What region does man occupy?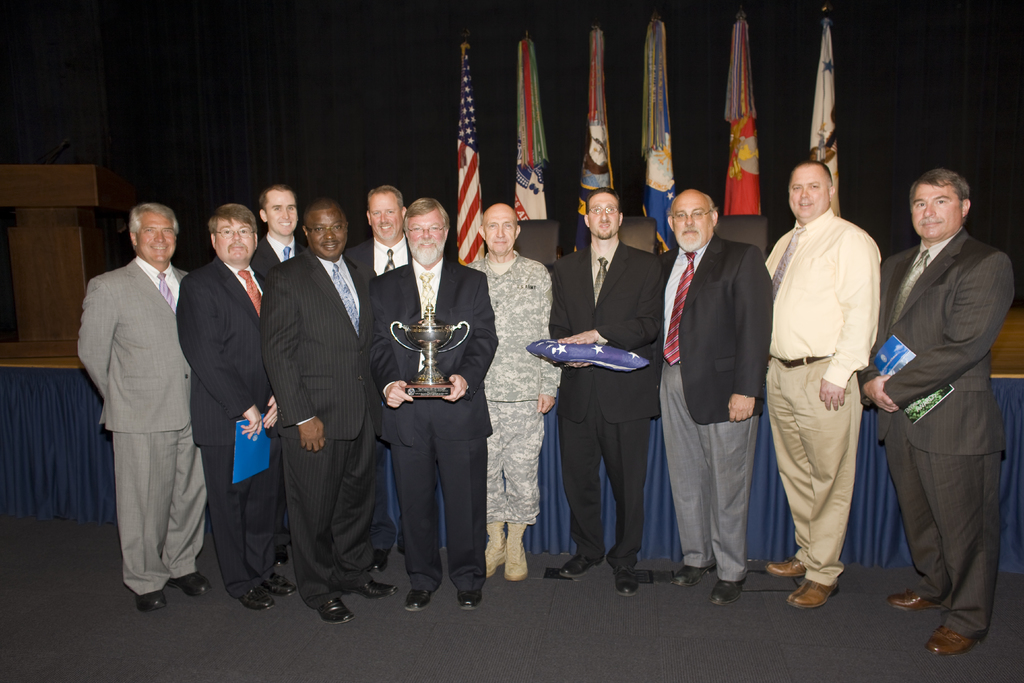
[left=78, top=195, right=215, bottom=616].
